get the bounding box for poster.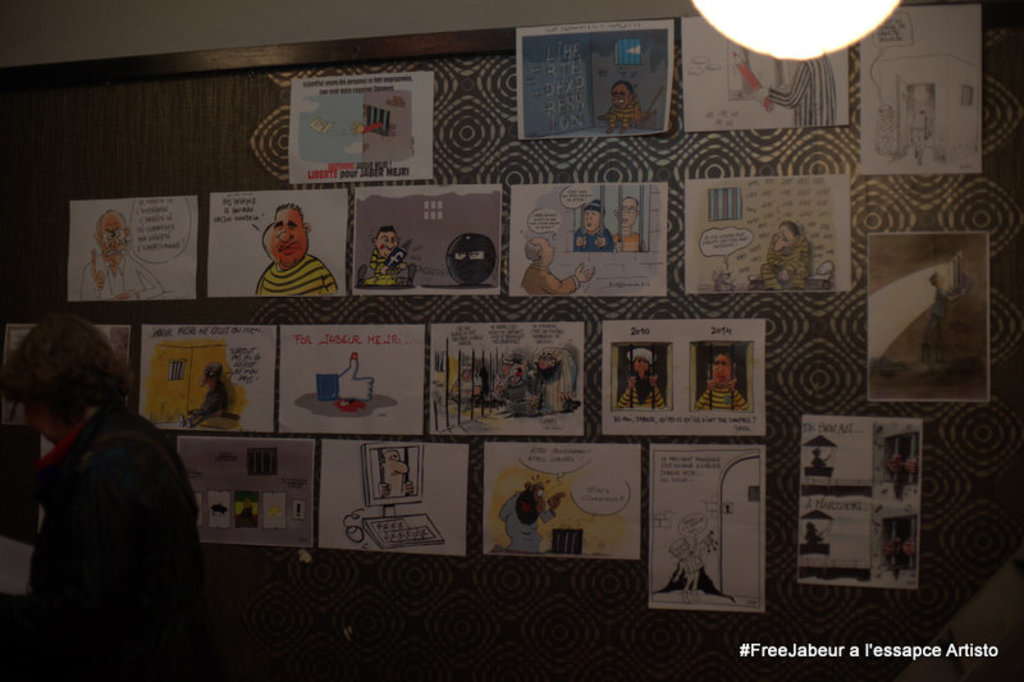
region(288, 70, 434, 180).
